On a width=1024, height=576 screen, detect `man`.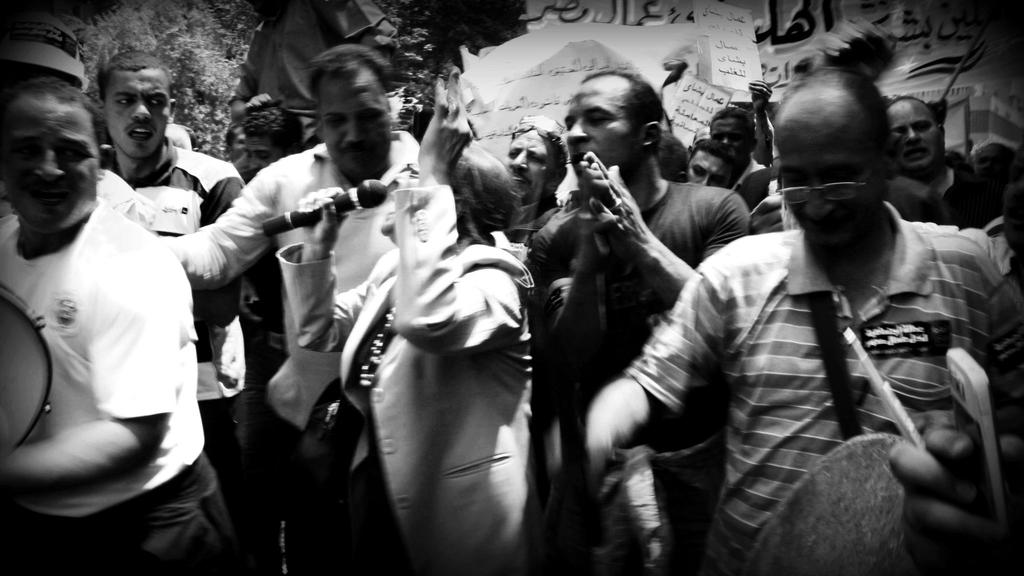
select_region(499, 120, 563, 247).
